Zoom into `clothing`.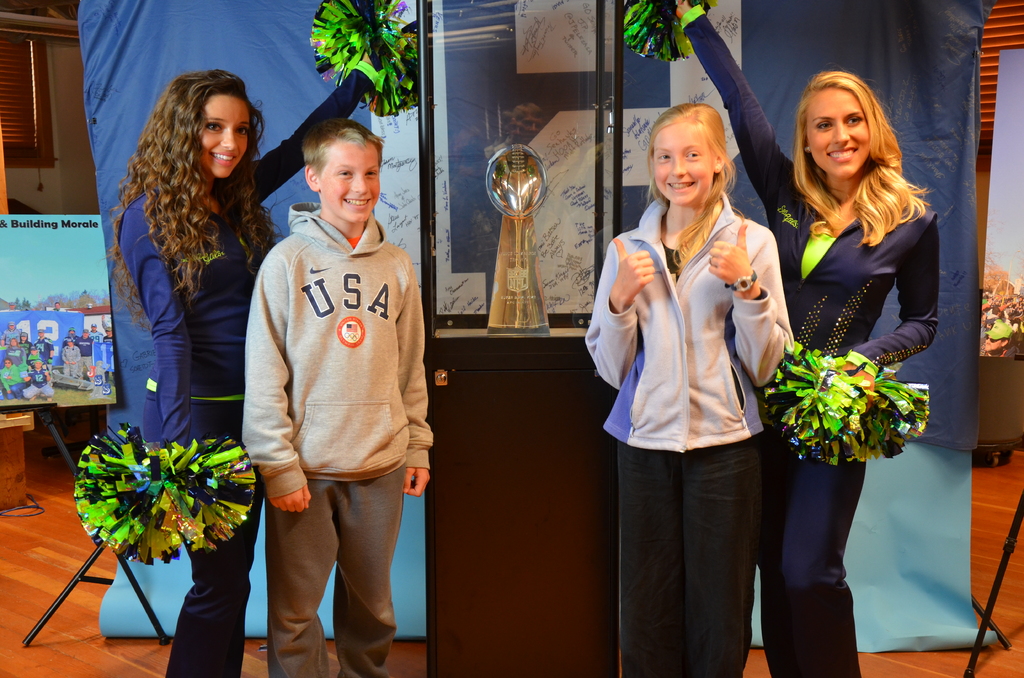
Zoom target: region(568, 191, 800, 677).
